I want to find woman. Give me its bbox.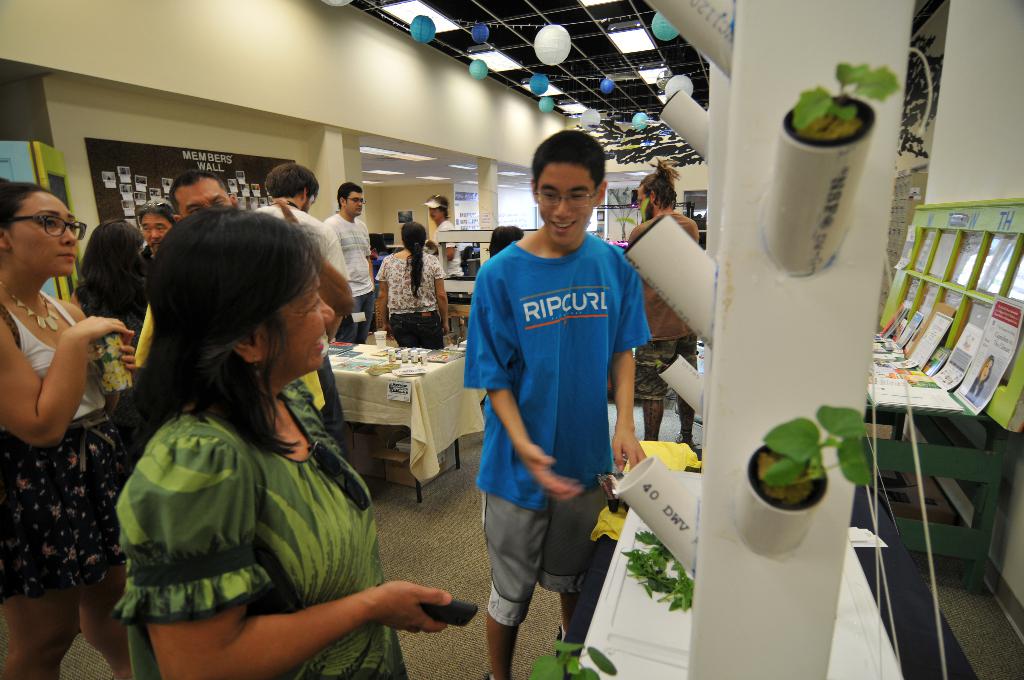
374 219 445 352.
